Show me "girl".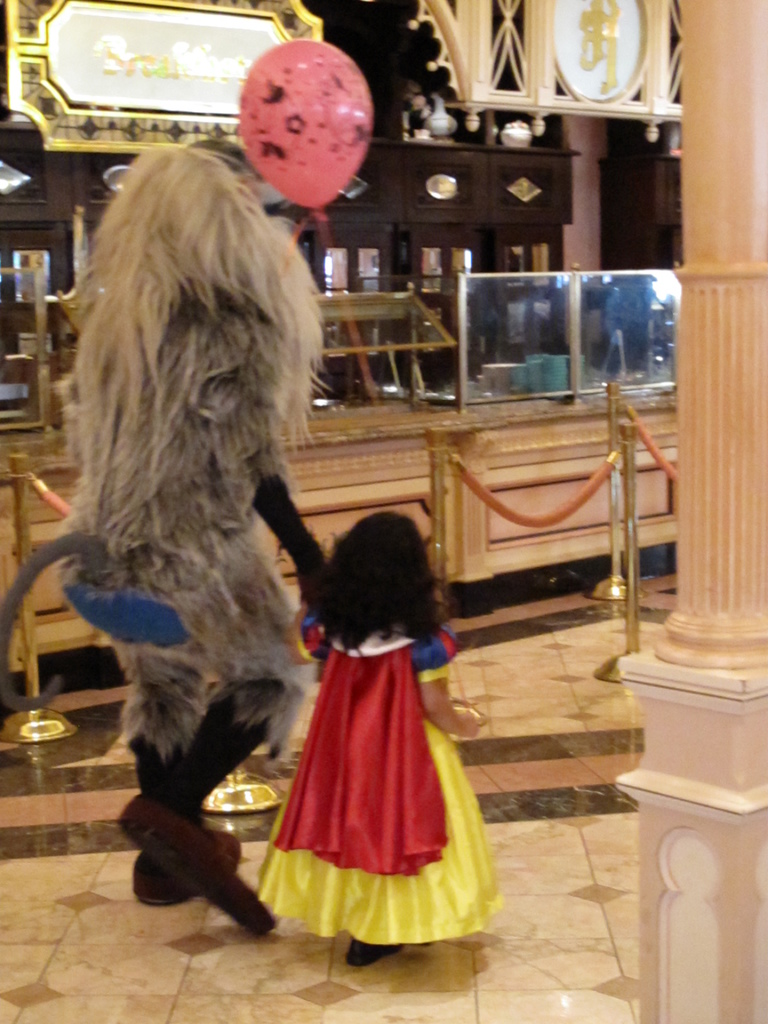
"girl" is here: (252, 506, 506, 959).
